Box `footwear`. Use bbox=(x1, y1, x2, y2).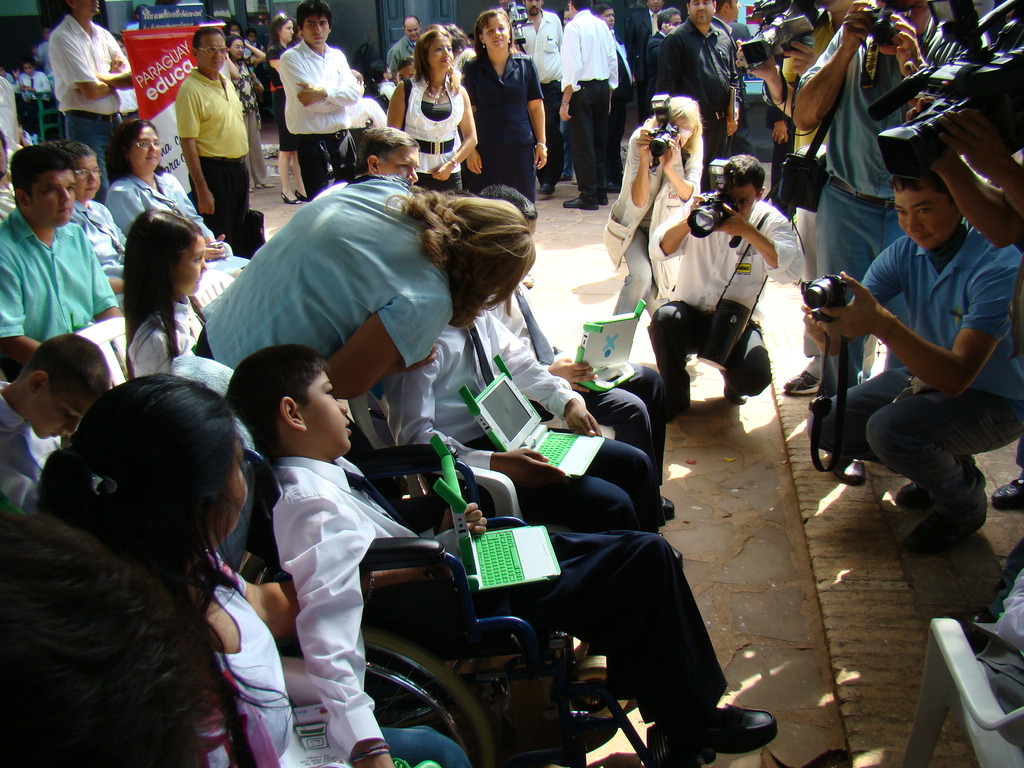
bbox=(557, 193, 596, 211).
